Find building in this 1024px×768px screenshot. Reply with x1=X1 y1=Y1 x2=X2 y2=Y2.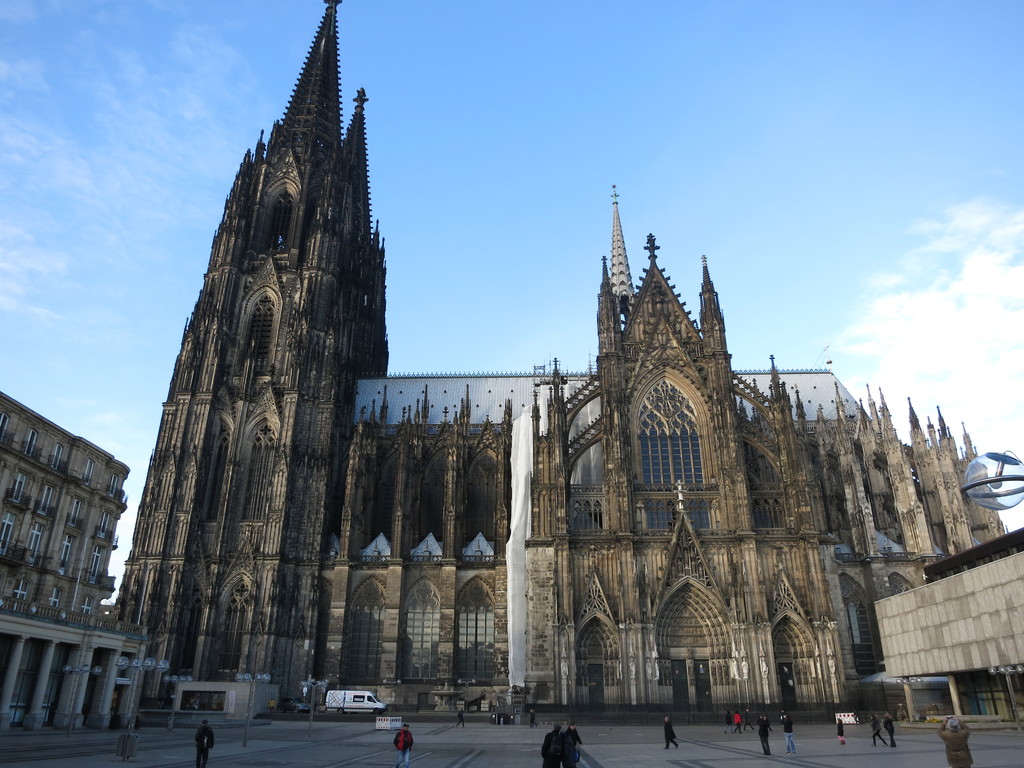
x1=0 y1=0 x2=1023 y2=760.
